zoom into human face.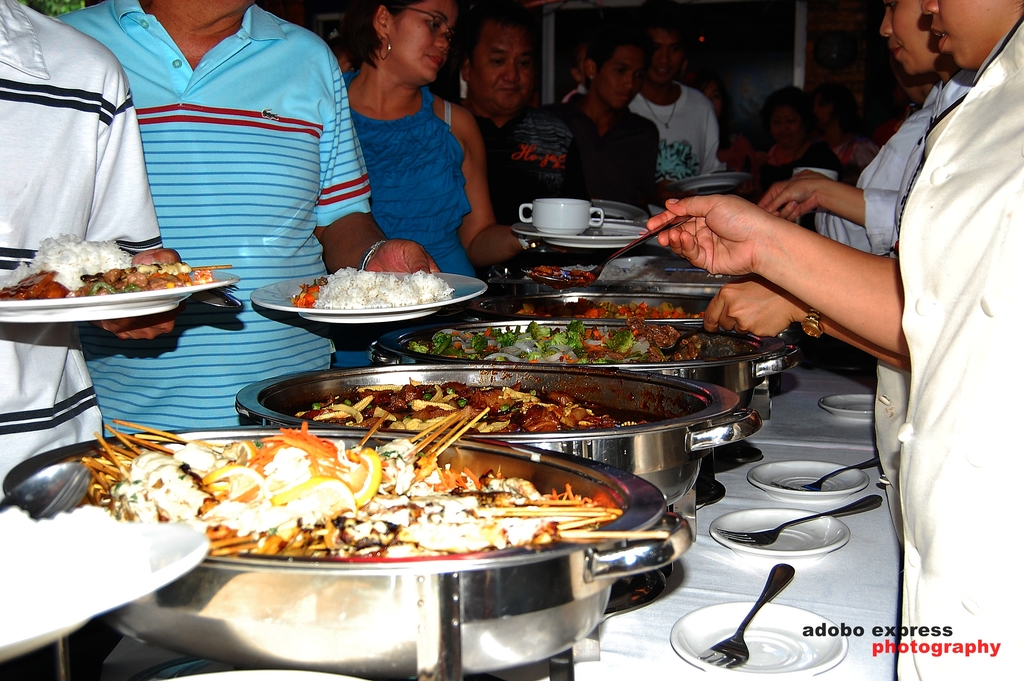
Zoom target: x1=396 y1=0 x2=461 y2=90.
